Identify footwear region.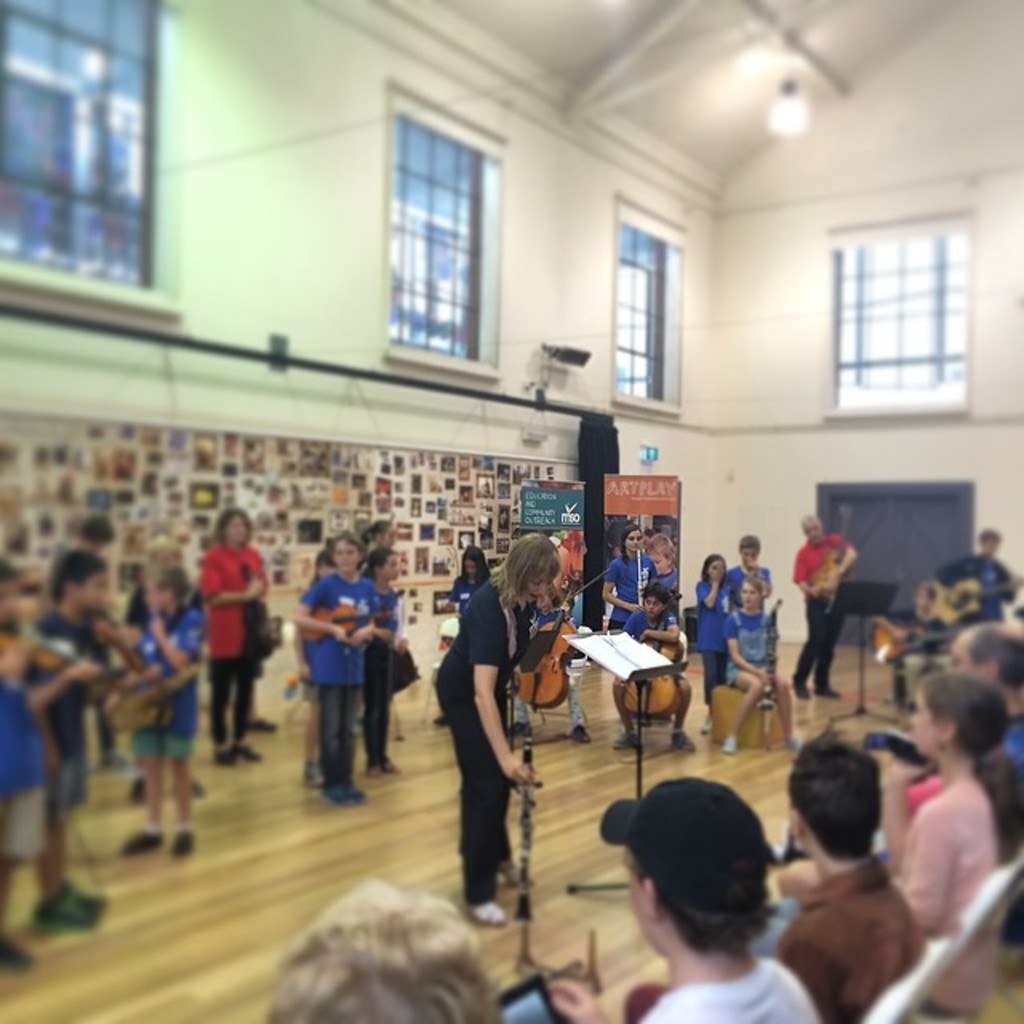
Region: (left=610, top=730, right=632, bottom=754).
